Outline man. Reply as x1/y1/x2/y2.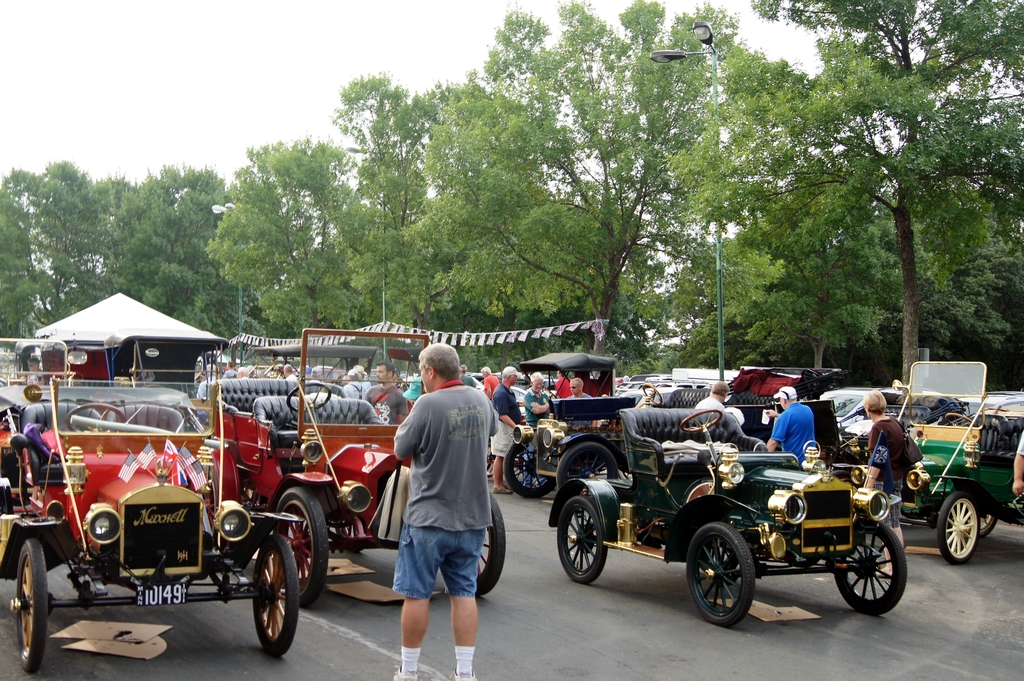
342/368/369/400.
